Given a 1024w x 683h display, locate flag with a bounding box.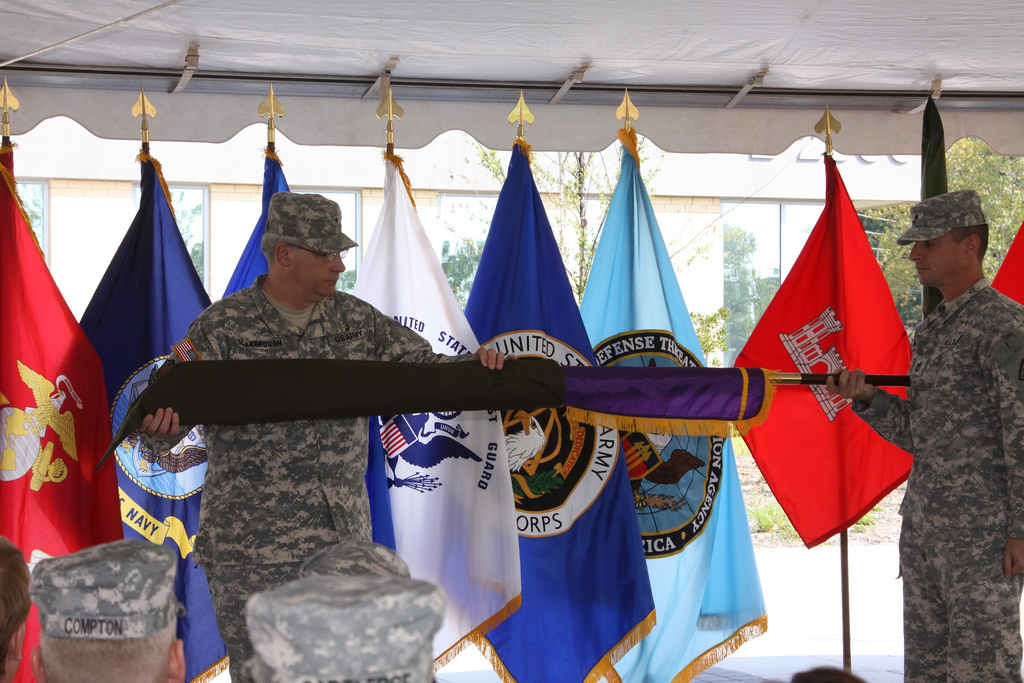
Located: (0,141,112,682).
